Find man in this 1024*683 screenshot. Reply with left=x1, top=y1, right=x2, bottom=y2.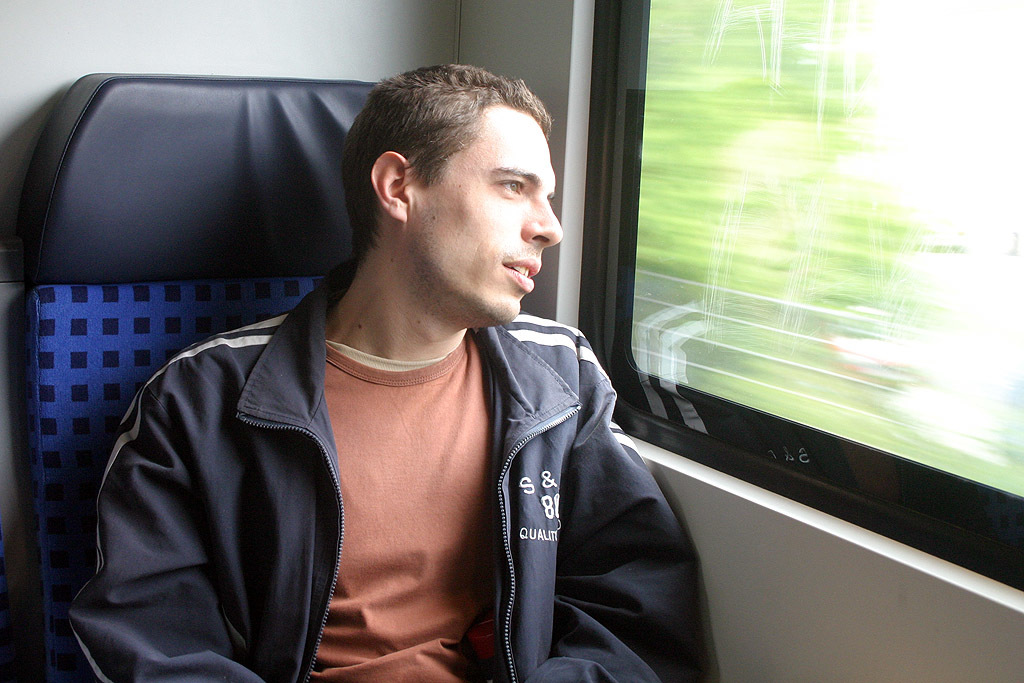
left=60, top=73, right=747, bottom=664.
